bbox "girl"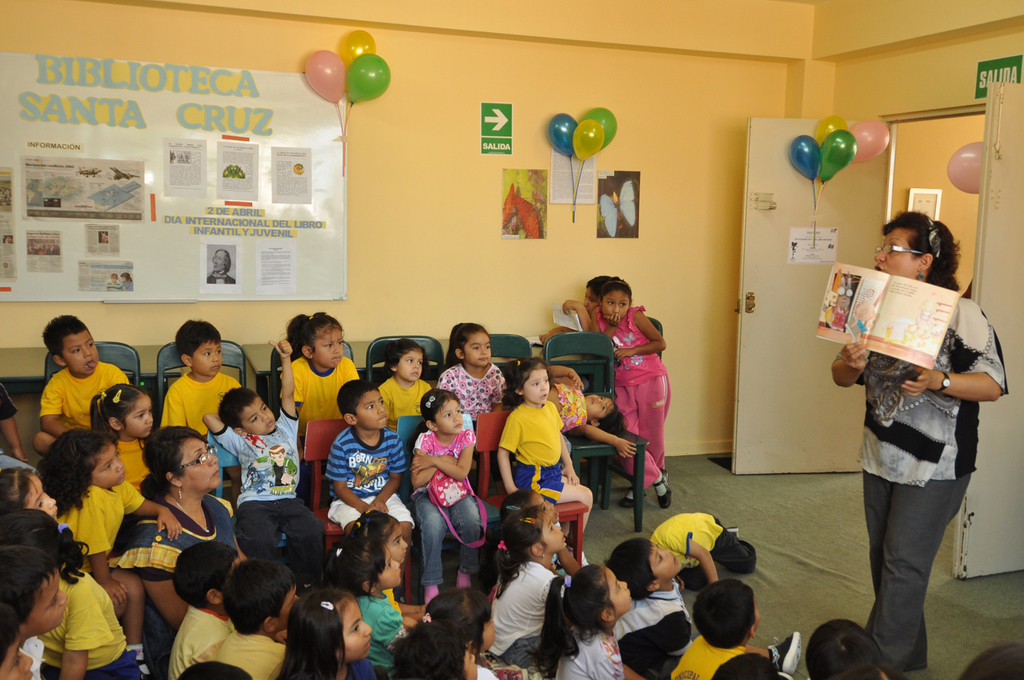
rect(94, 382, 156, 494)
